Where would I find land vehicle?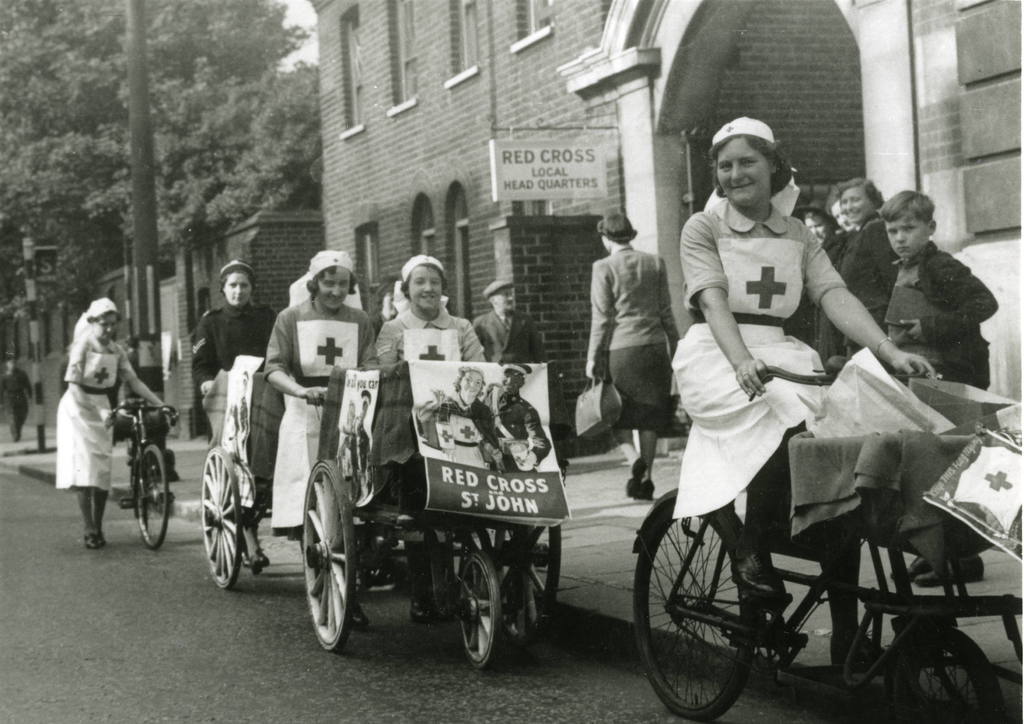
At x1=634, y1=359, x2=1023, y2=723.
